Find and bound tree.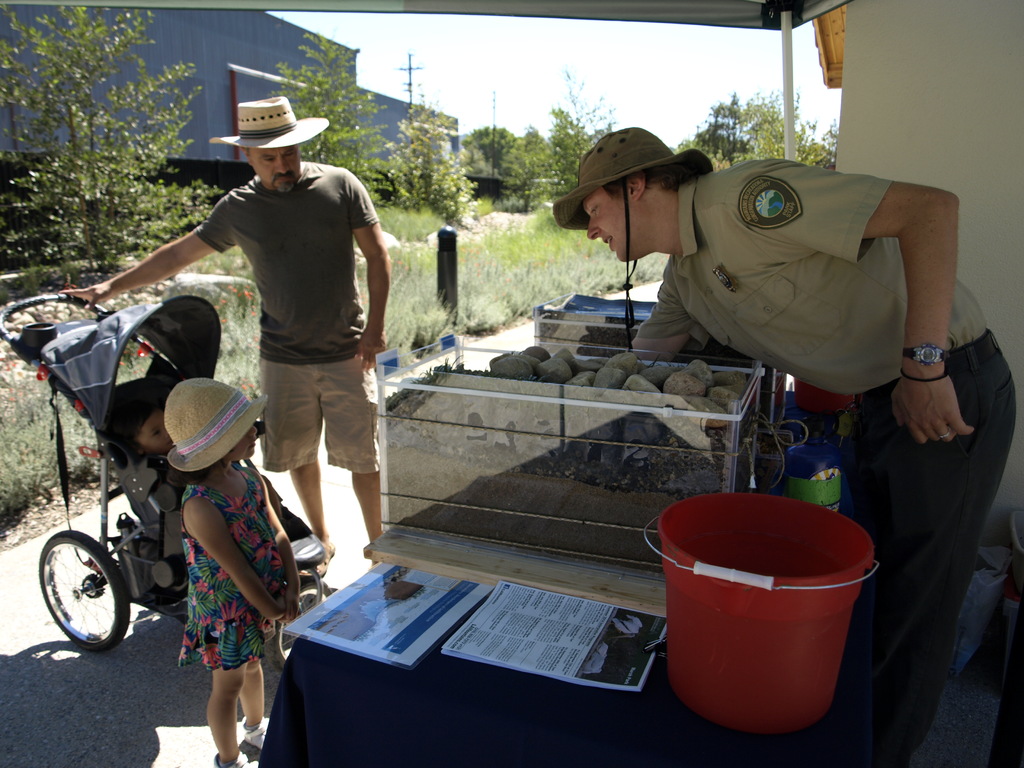
Bound: (0,1,202,288).
